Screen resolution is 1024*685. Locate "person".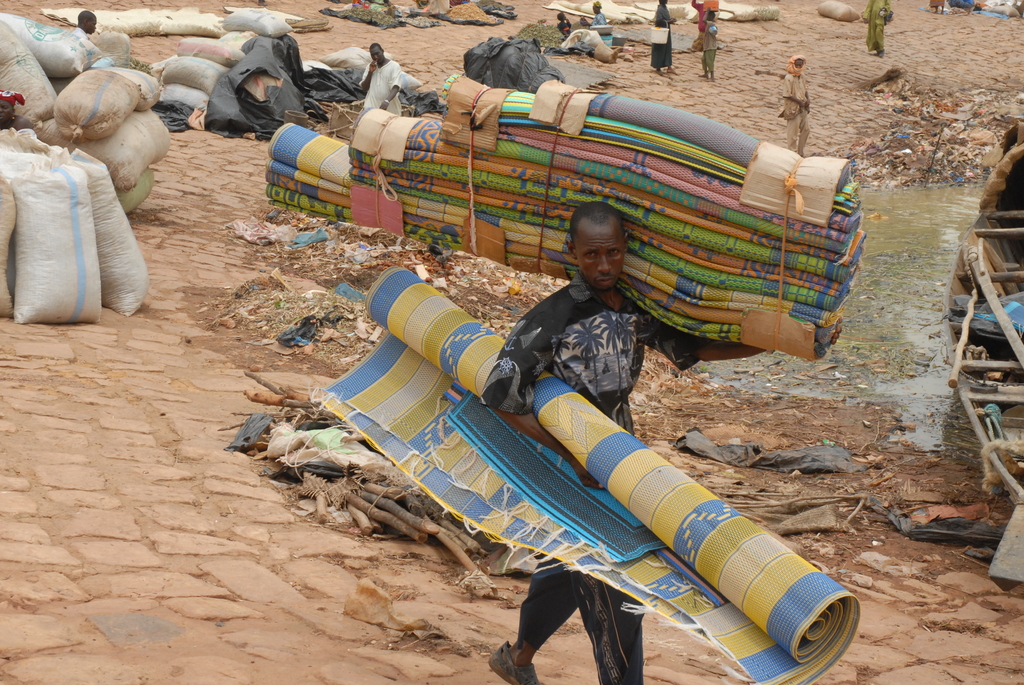
[left=649, top=0, right=680, bottom=77].
